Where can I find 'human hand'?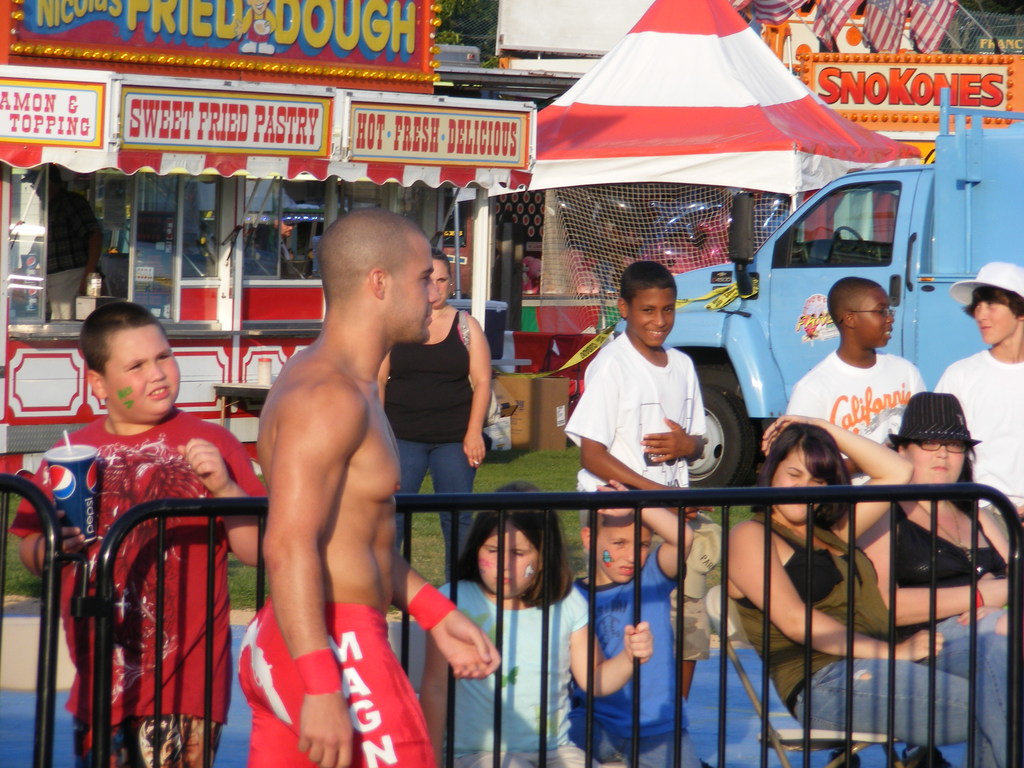
You can find it at {"left": 957, "top": 605, "right": 1002, "bottom": 625}.
